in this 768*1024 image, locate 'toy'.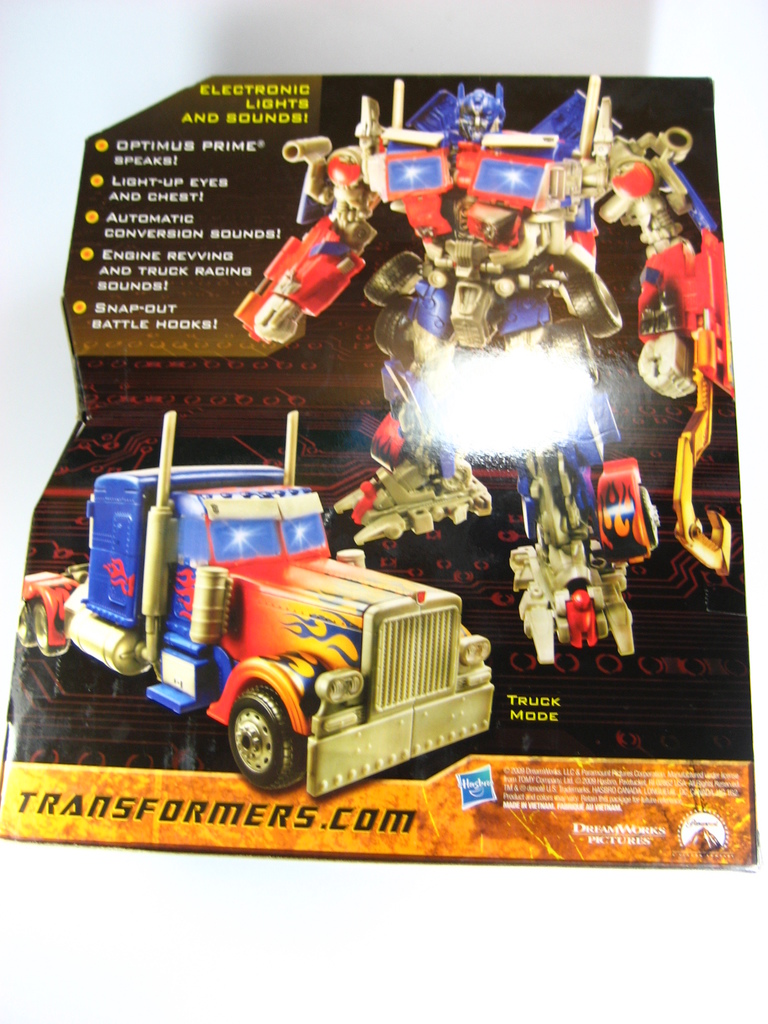
Bounding box: bbox=[29, 453, 511, 788].
